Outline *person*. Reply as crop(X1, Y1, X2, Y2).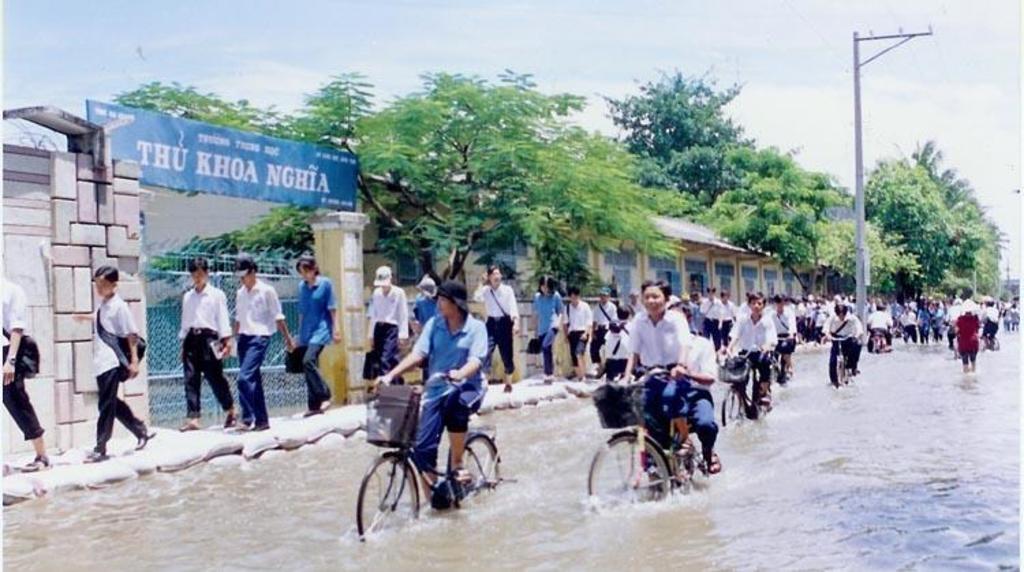
crop(474, 262, 526, 390).
